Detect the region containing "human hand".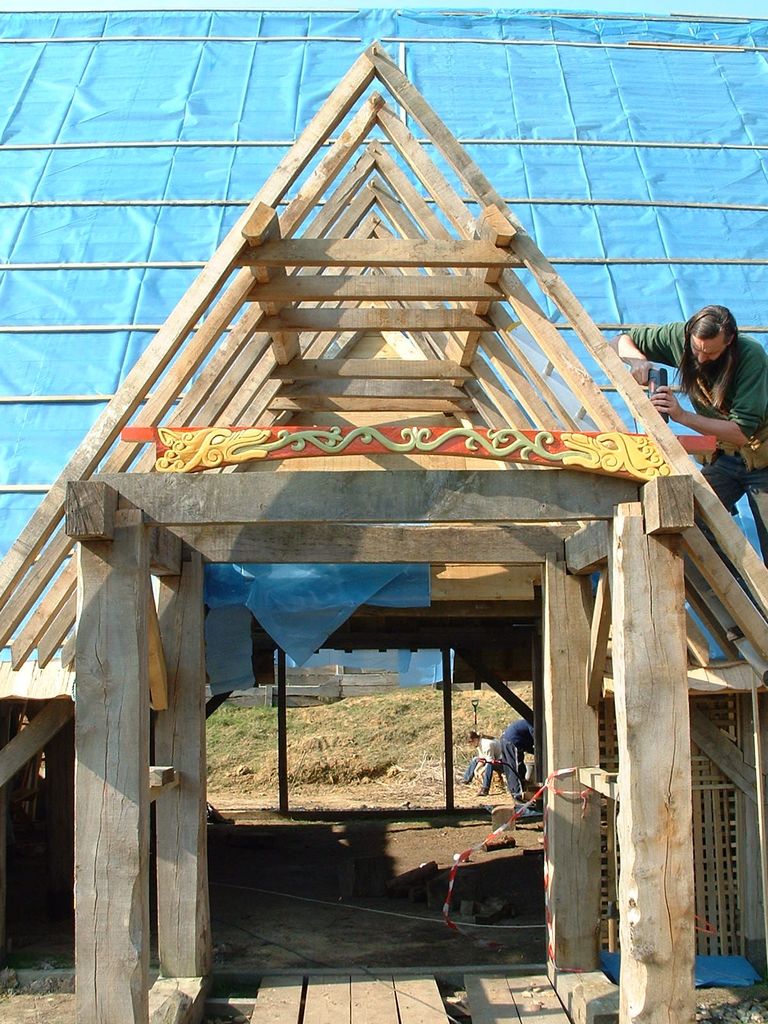
<bbox>479, 772, 484, 780</bbox>.
